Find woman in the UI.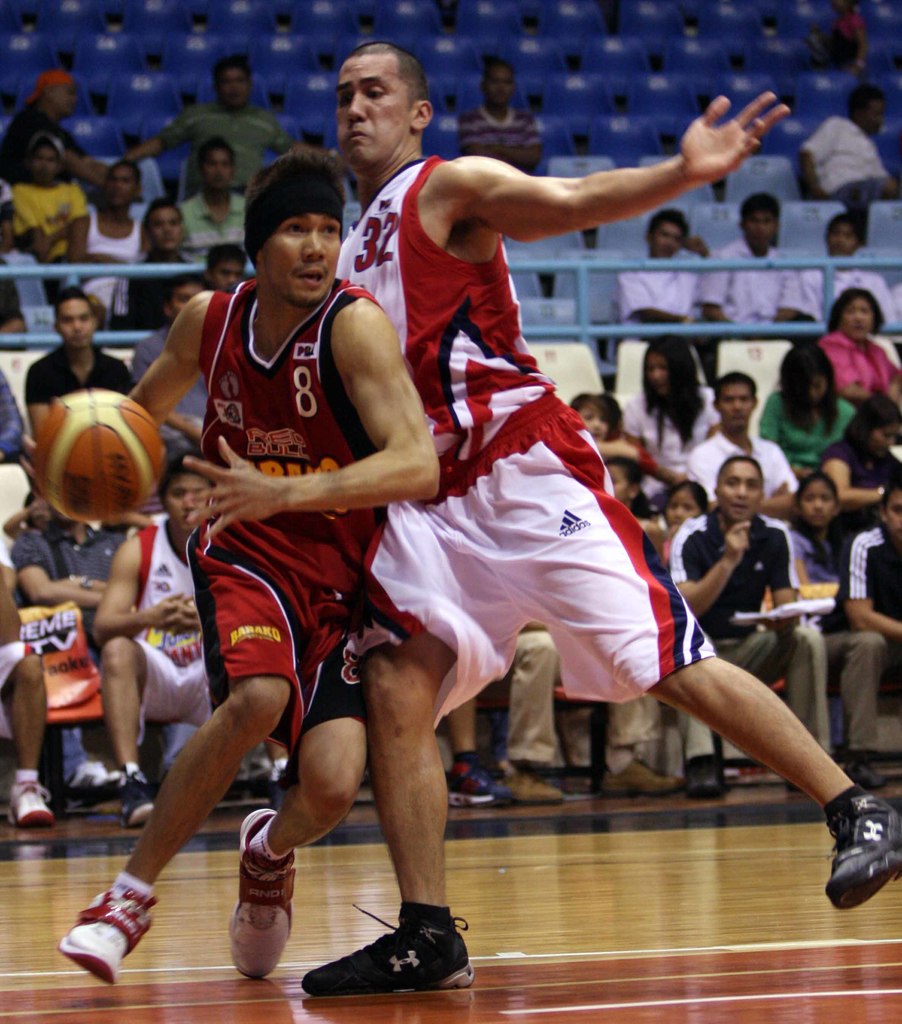
UI element at Rect(619, 331, 728, 495).
